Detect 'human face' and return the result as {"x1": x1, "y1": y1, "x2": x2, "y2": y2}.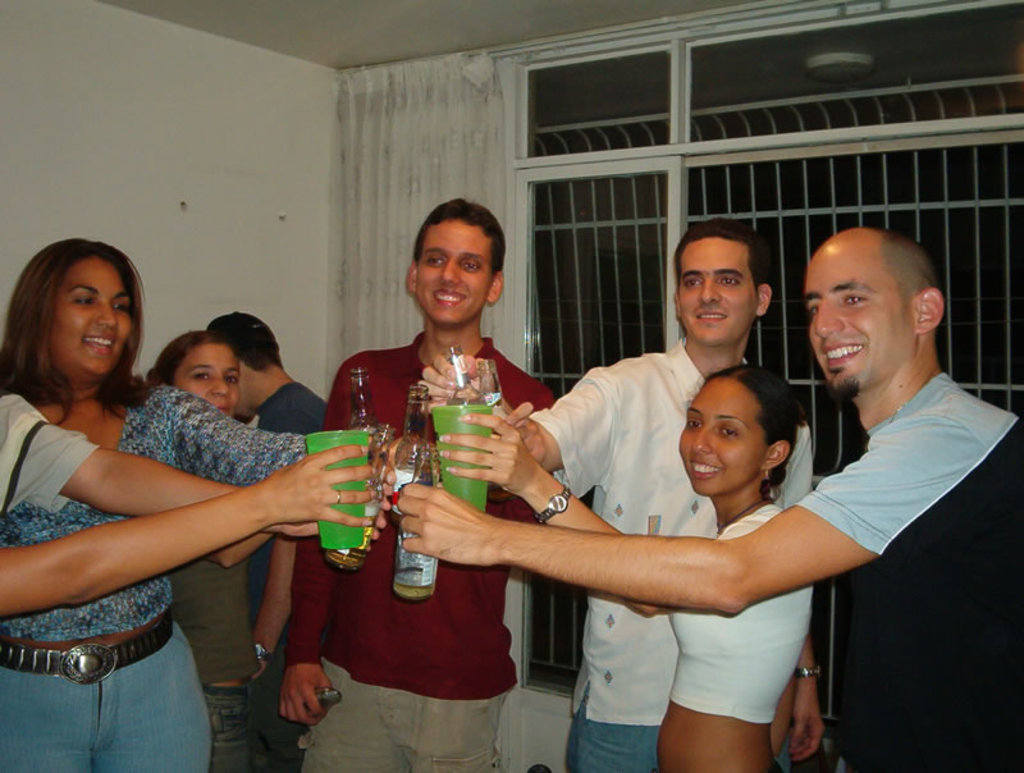
{"x1": 177, "y1": 351, "x2": 237, "y2": 412}.
